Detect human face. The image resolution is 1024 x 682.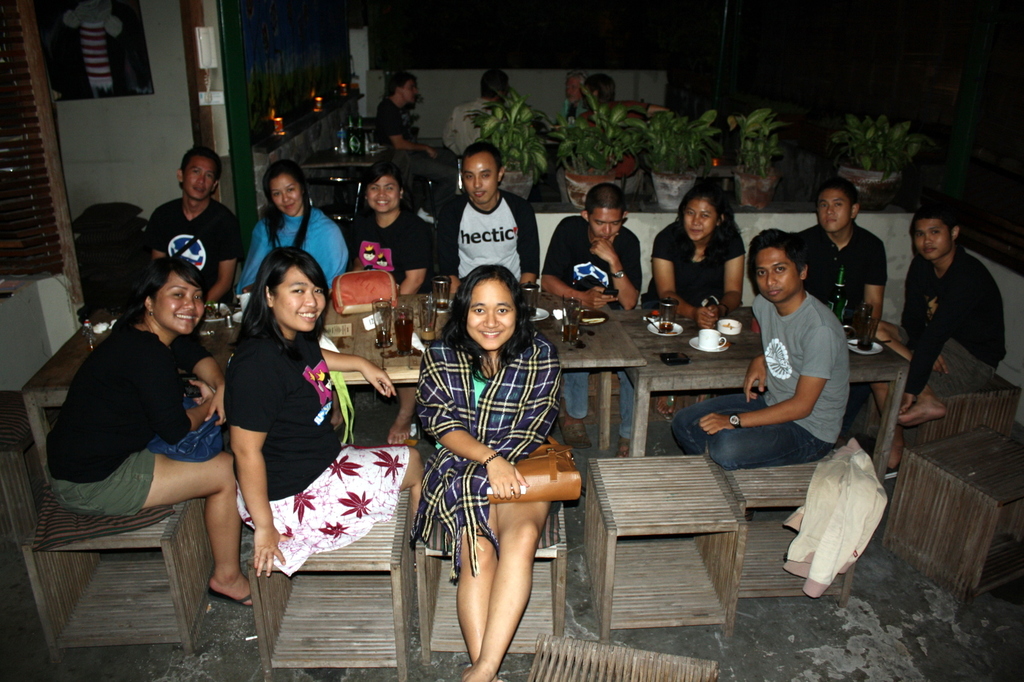
[367,175,399,215].
